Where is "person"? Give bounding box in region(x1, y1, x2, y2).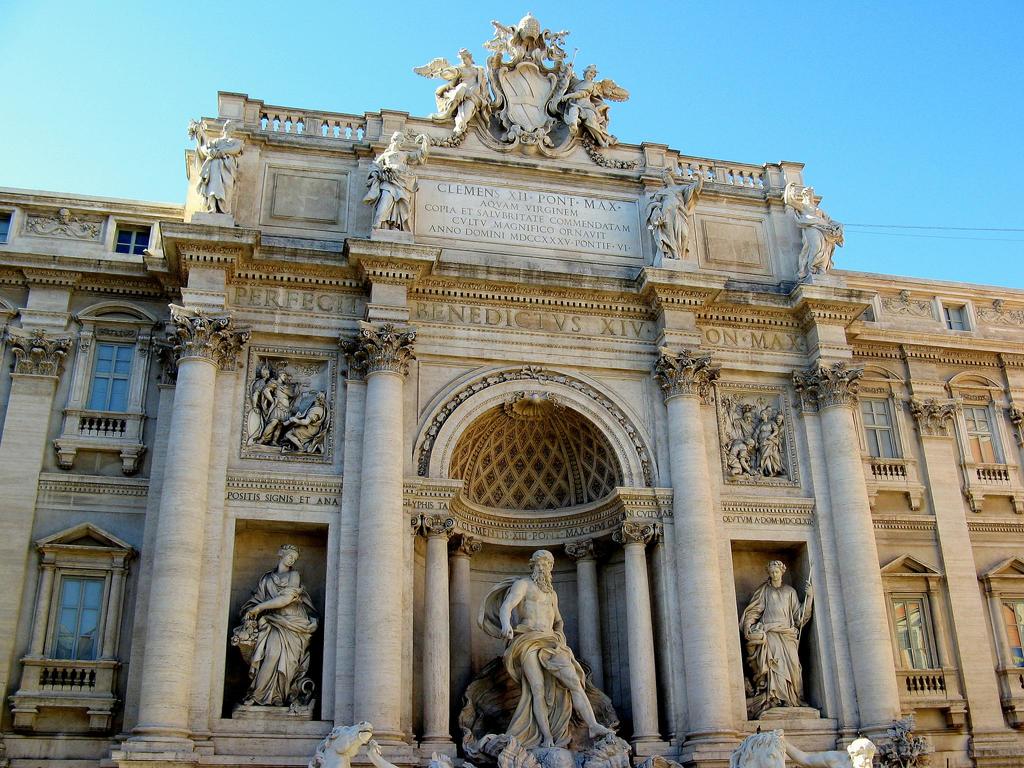
region(761, 420, 778, 473).
